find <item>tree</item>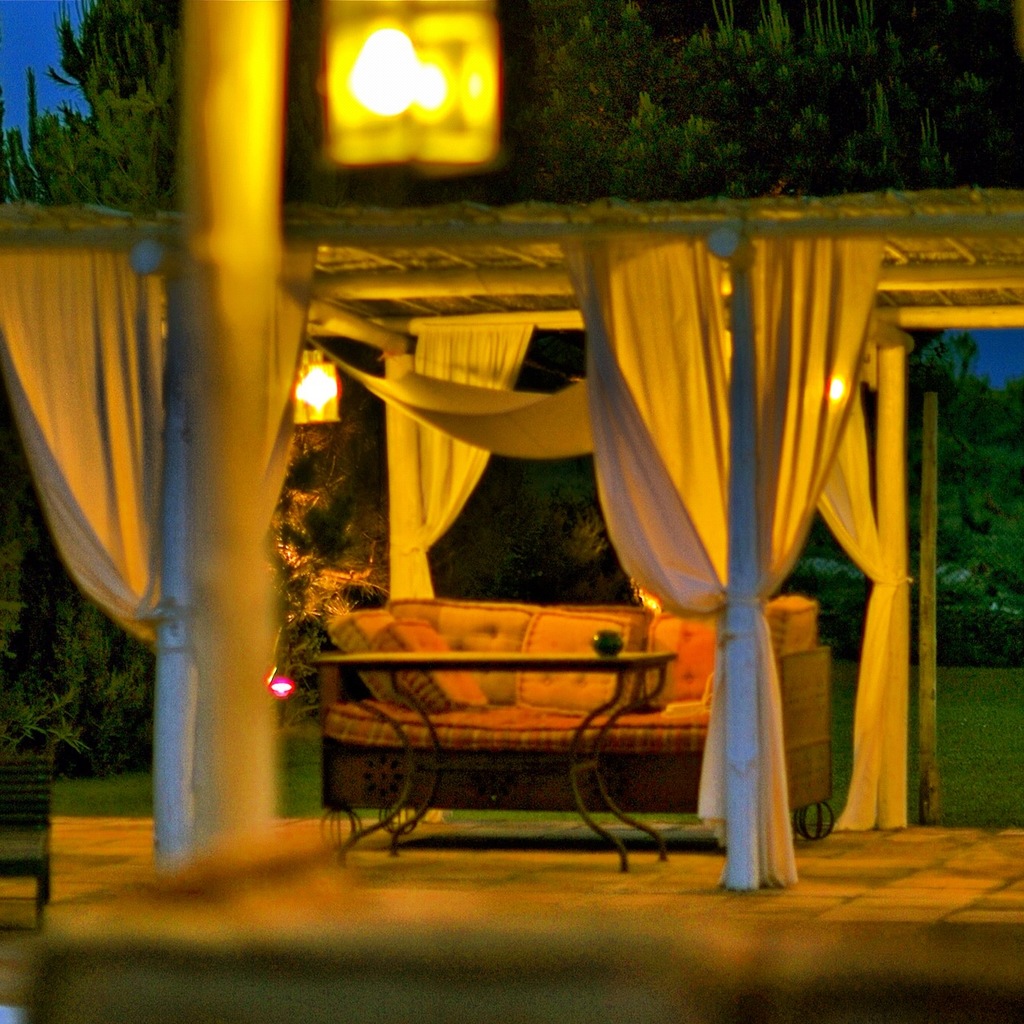
<bbox>76, 0, 187, 215</bbox>
